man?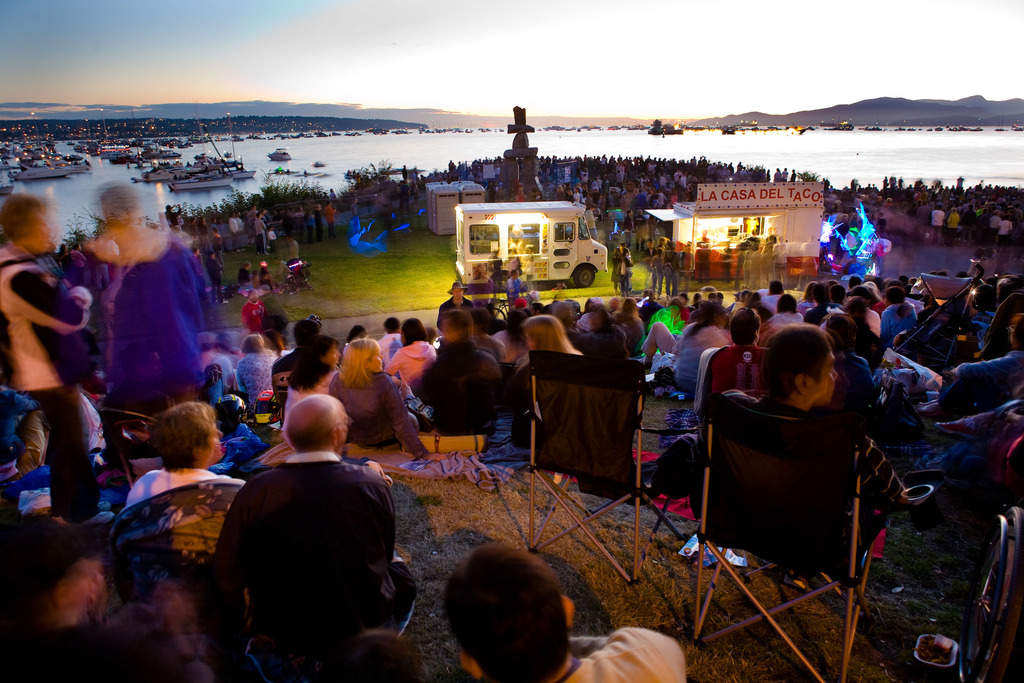
[left=275, top=318, right=321, bottom=397]
